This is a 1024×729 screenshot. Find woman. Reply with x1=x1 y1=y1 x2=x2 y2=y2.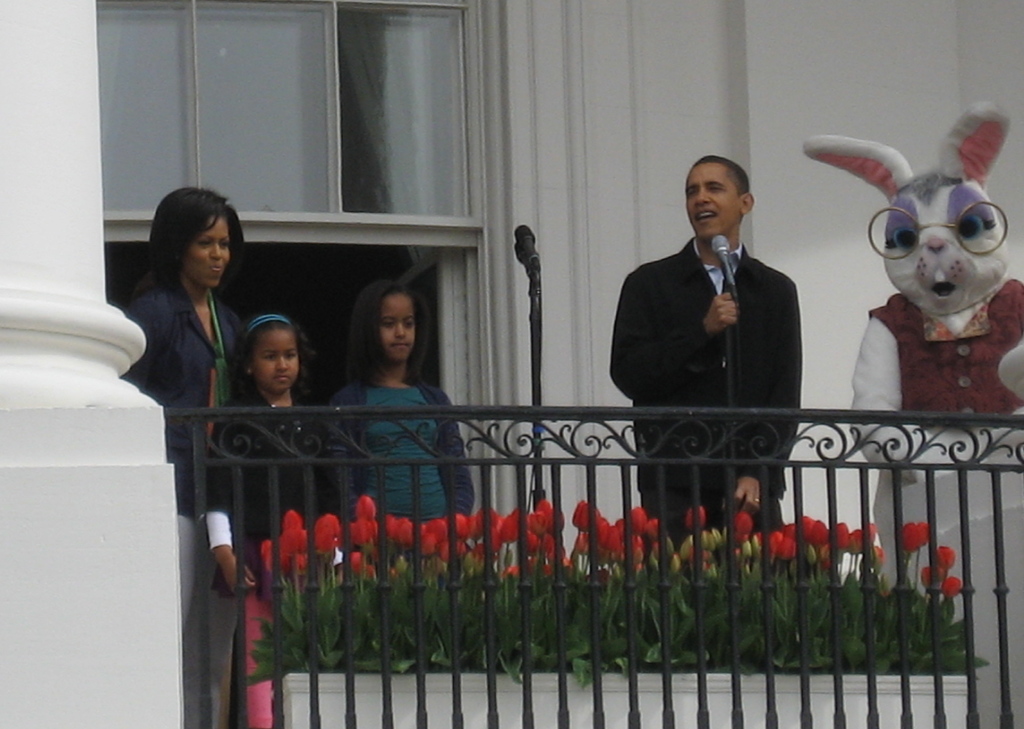
x1=125 y1=183 x2=242 y2=728.
